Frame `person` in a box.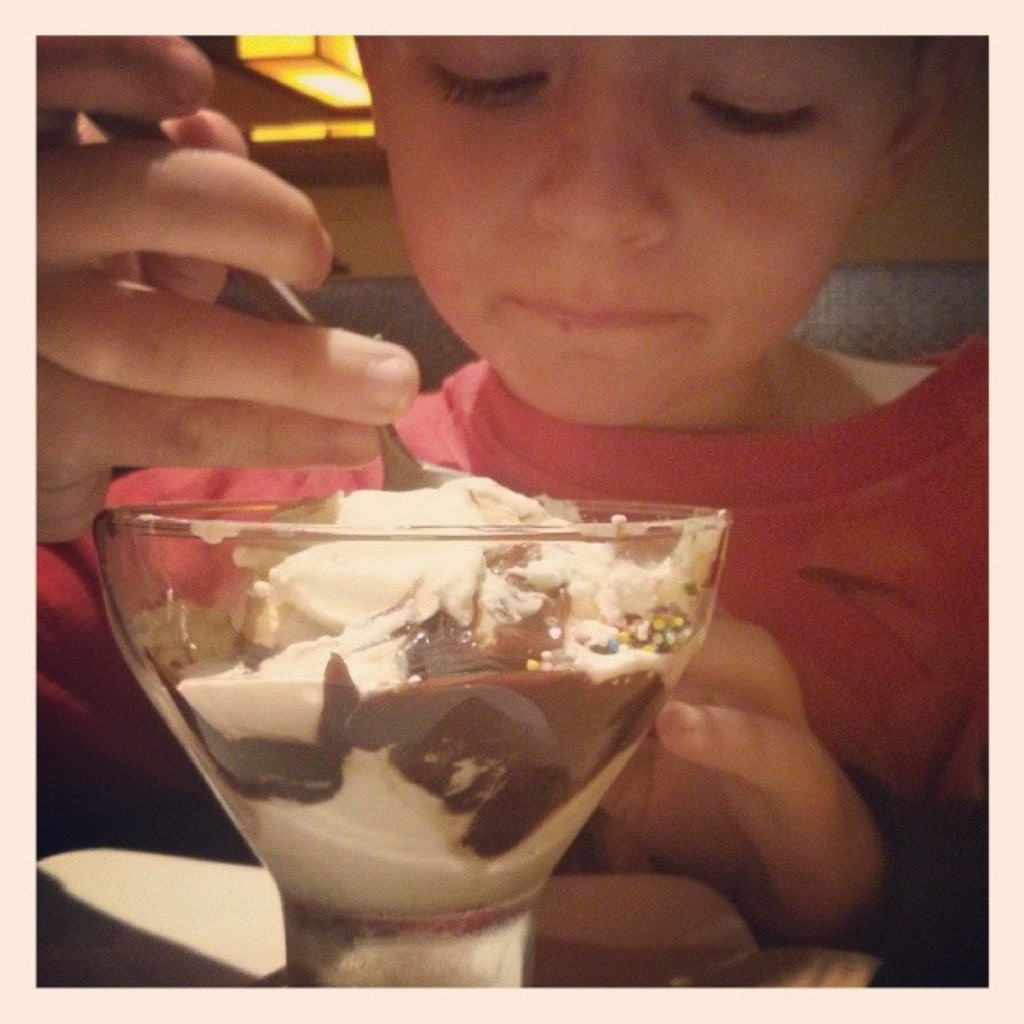
(x1=34, y1=34, x2=990, y2=960).
